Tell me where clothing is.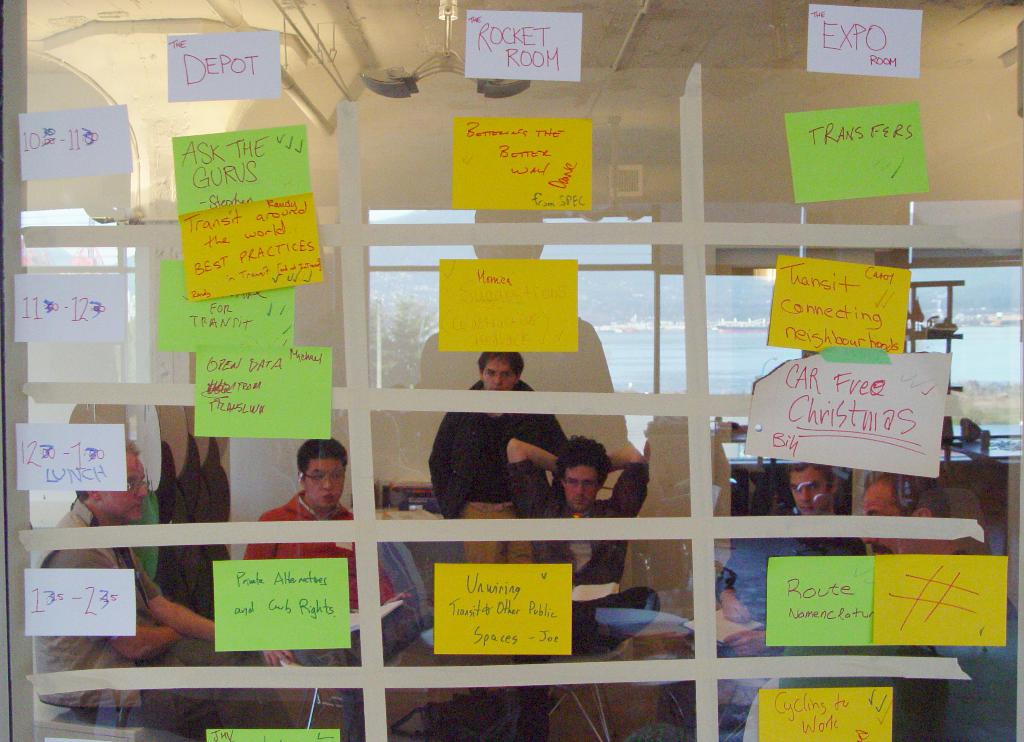
clothing is at region(502, 452, 648, 662).
